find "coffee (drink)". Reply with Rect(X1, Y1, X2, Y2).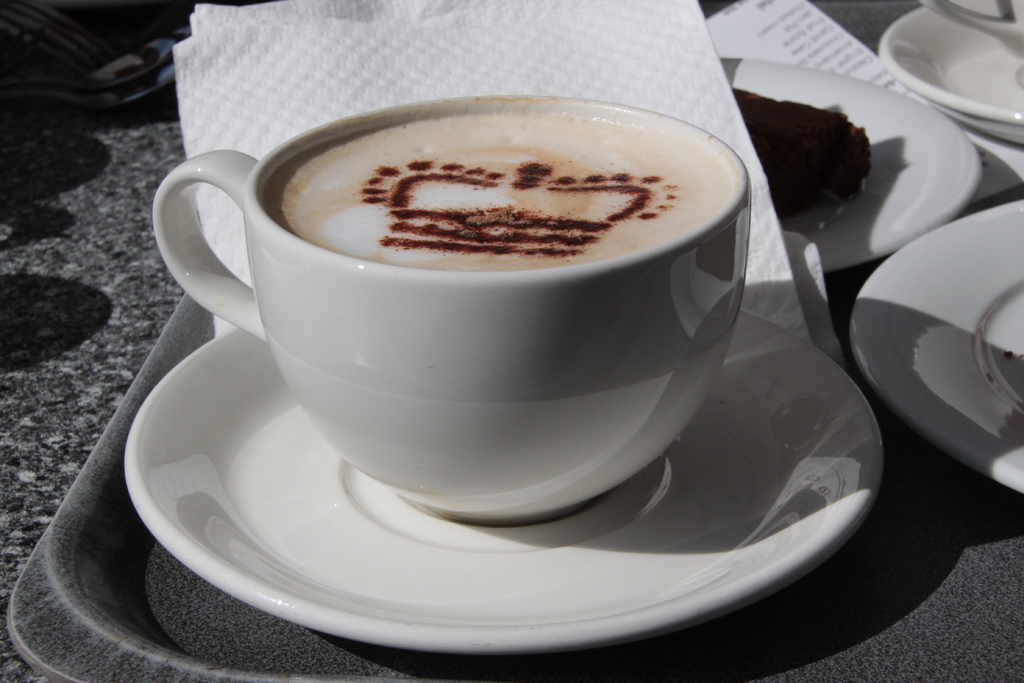
Rect(266, 106, 732, 276).
